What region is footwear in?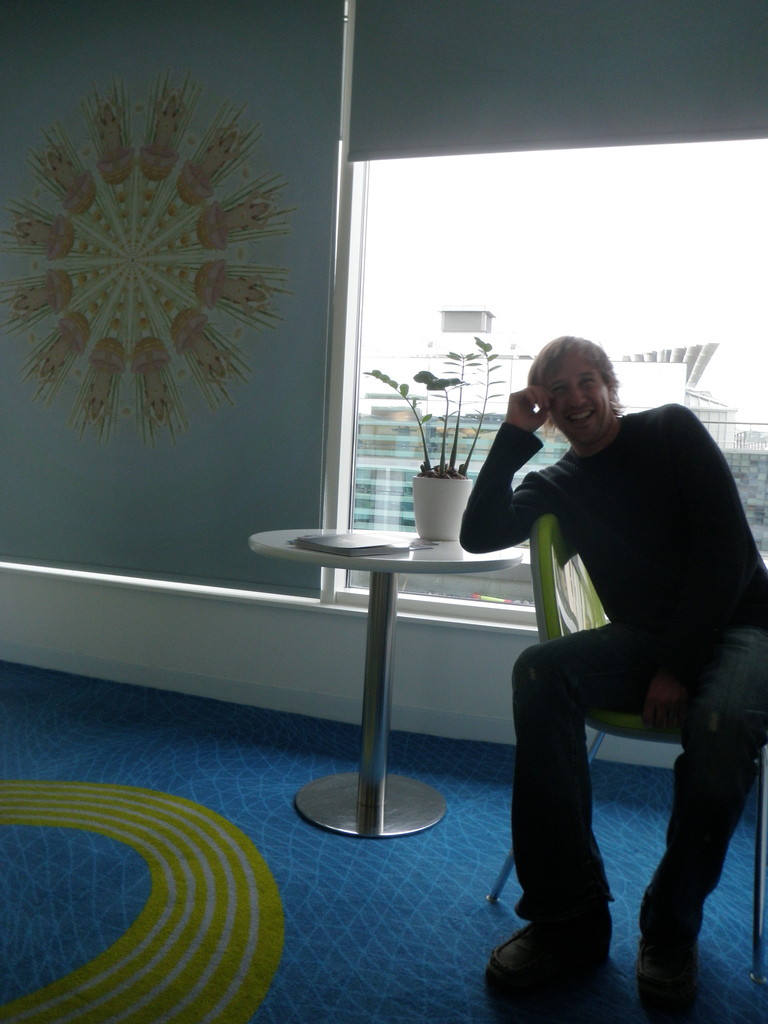
[486,904,608,1009].
